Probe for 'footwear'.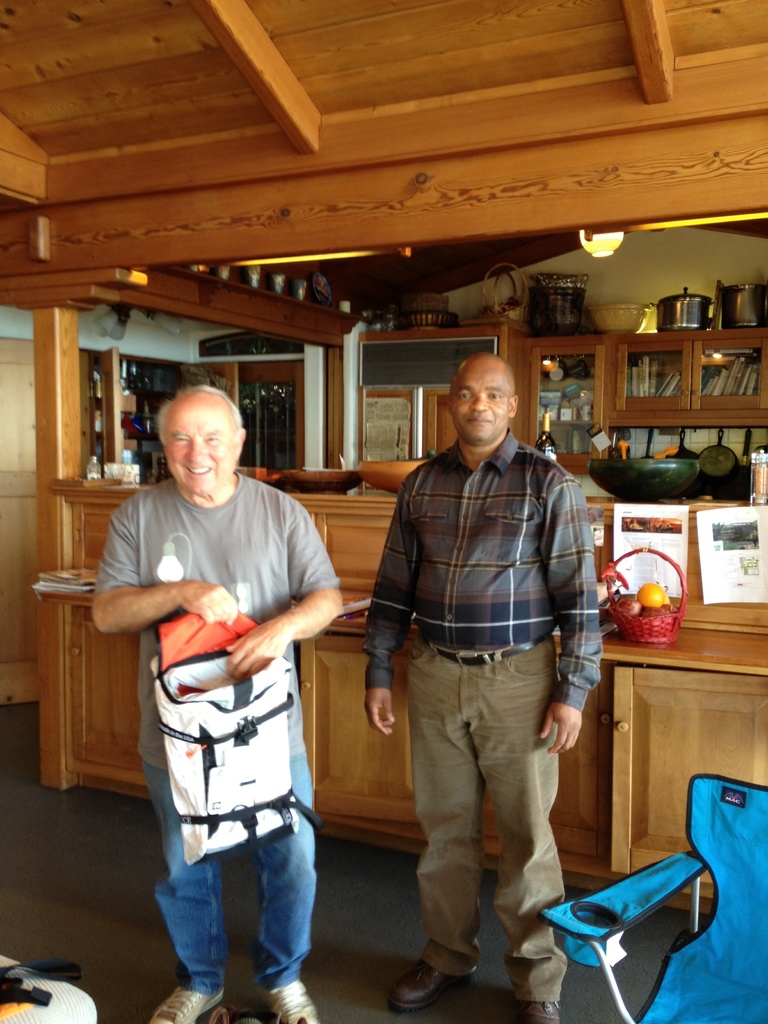
Probe result: BBox(387, 954, 474, 1015).
